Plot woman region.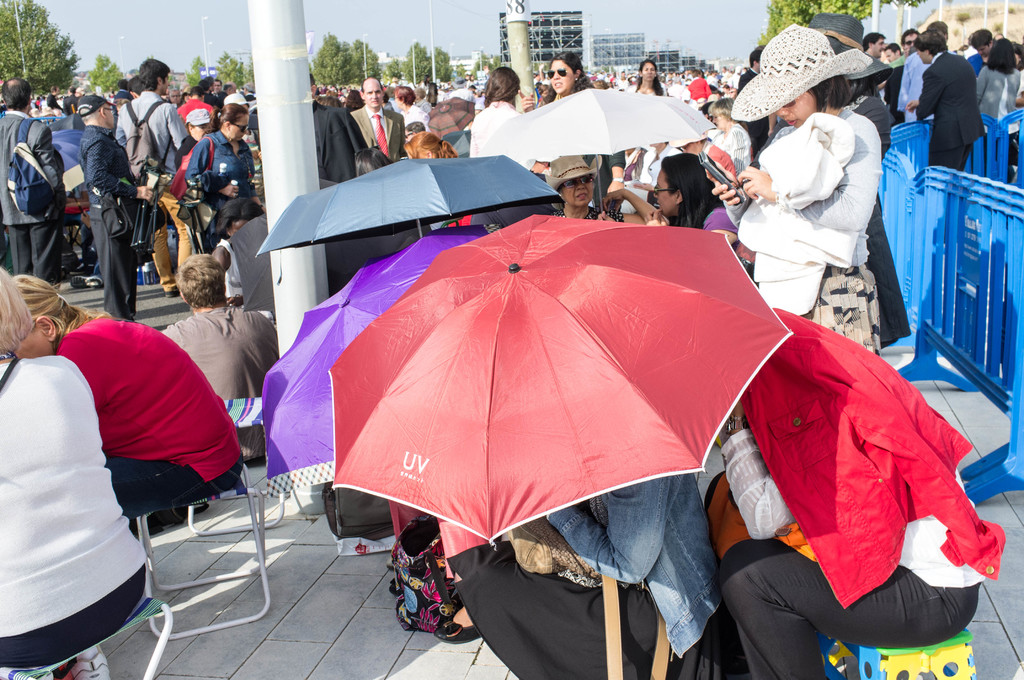
Plotted at (651, 152, 730, 234).
